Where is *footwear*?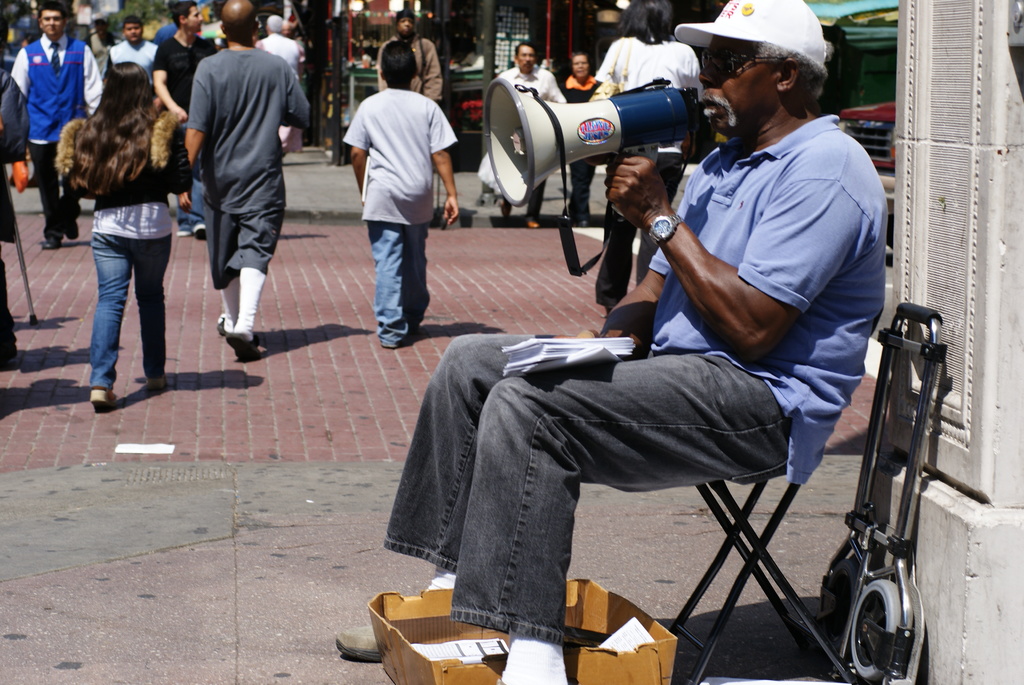
x1=39, y1=233, x2=65, y2=249.
